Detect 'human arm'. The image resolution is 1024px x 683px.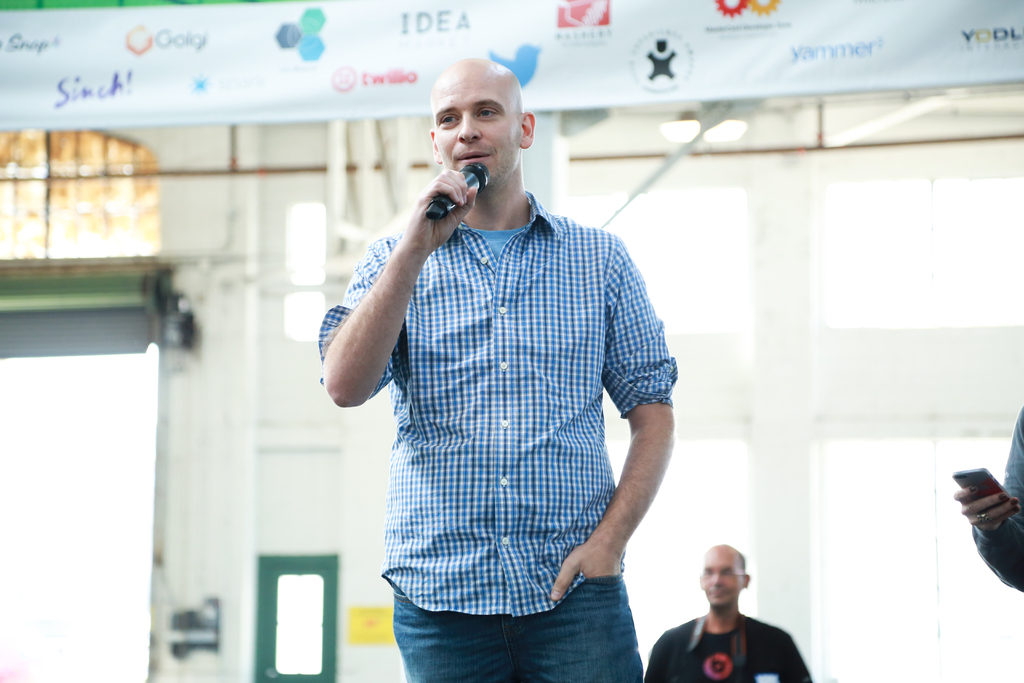
{"left": 775, "top": 623, "right": 811, "bottom": 682}.
